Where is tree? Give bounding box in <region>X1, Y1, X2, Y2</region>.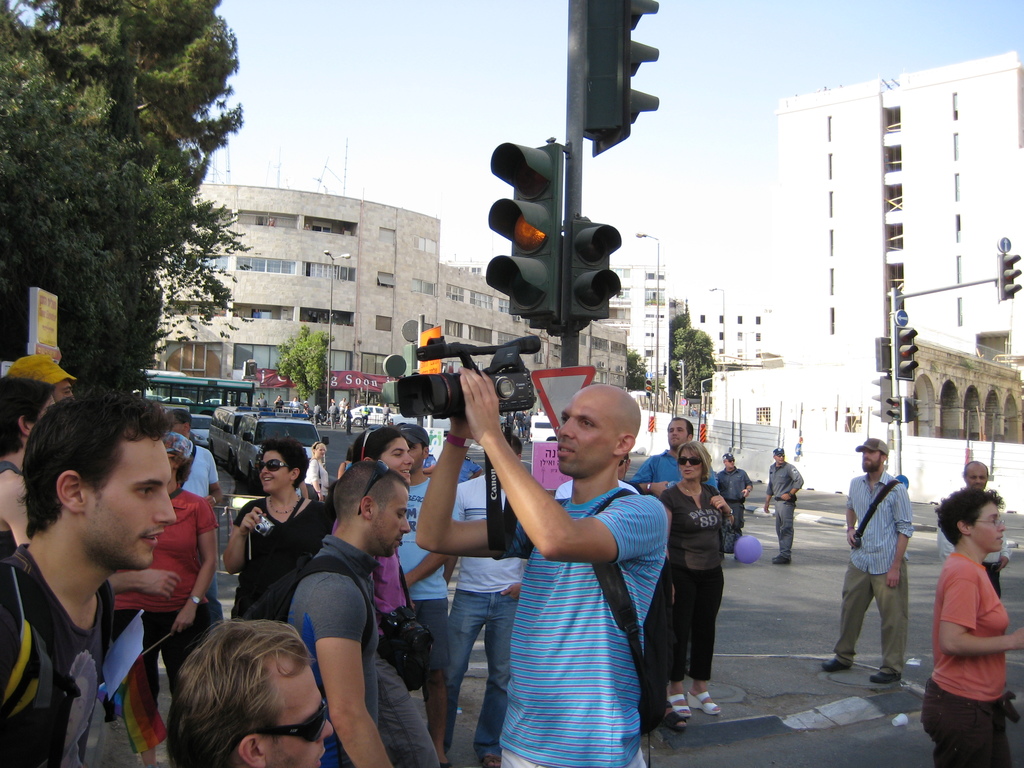
<region>278, 326, 339, 422</region>.
